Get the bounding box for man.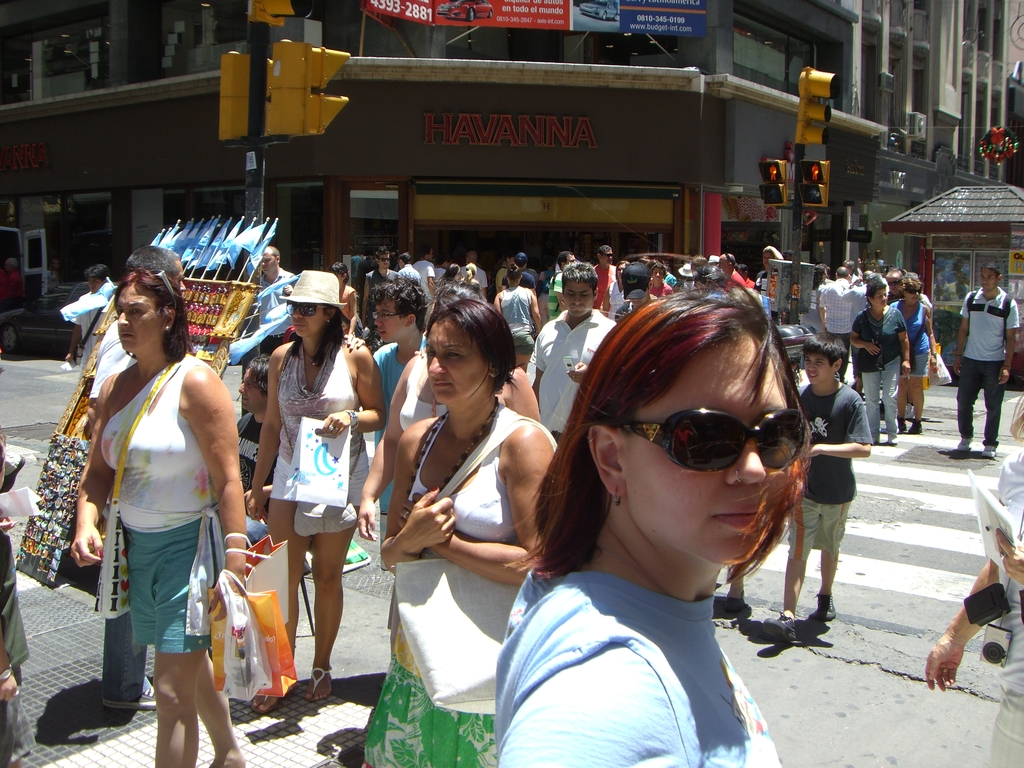
box(819, 263, 855, 382).
